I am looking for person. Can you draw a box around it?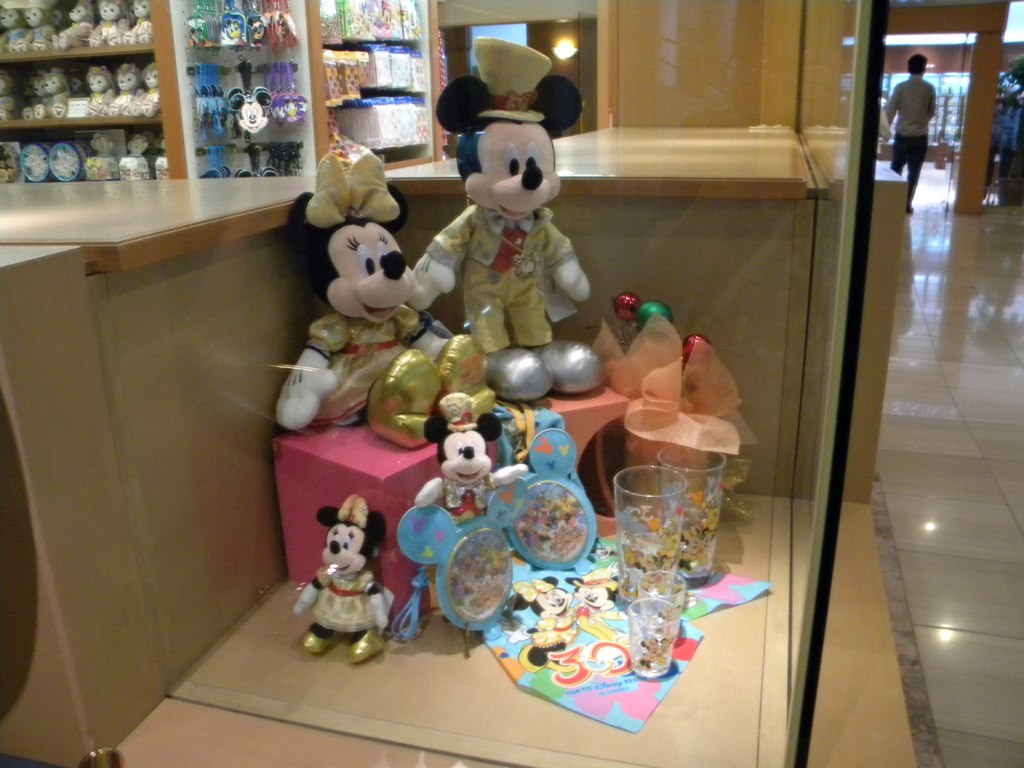
Sure, the bounding box is box=[884, 54, 935, 212].
